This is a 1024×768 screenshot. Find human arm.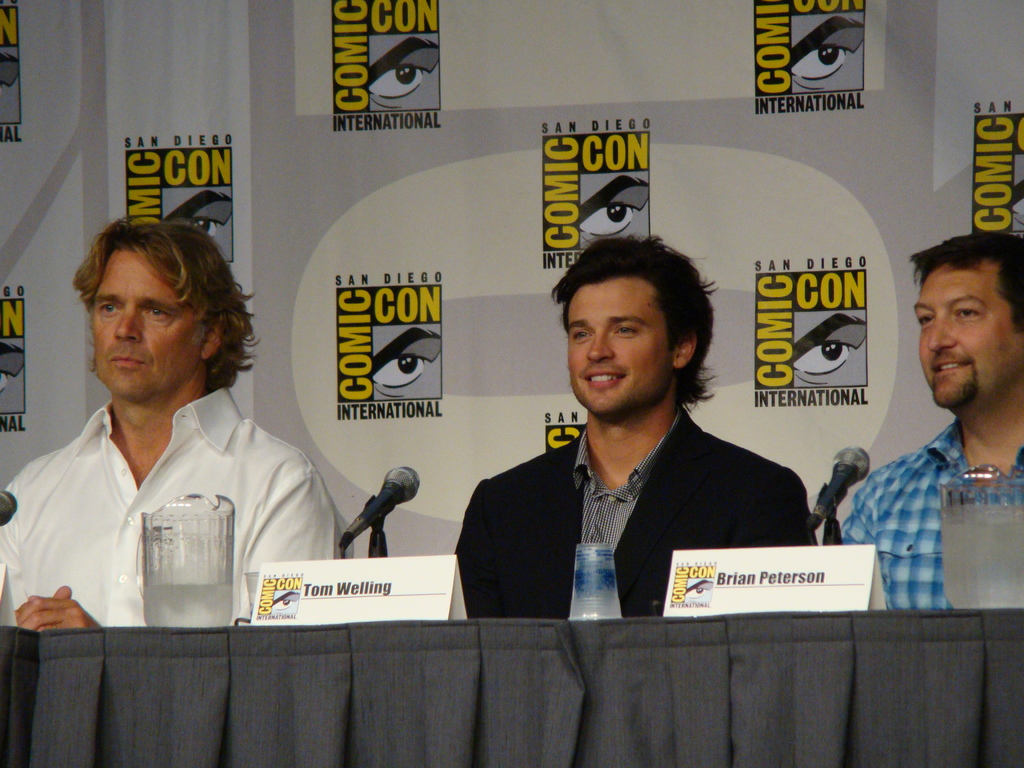
Bounding box: (455, 481, 495, 618).
